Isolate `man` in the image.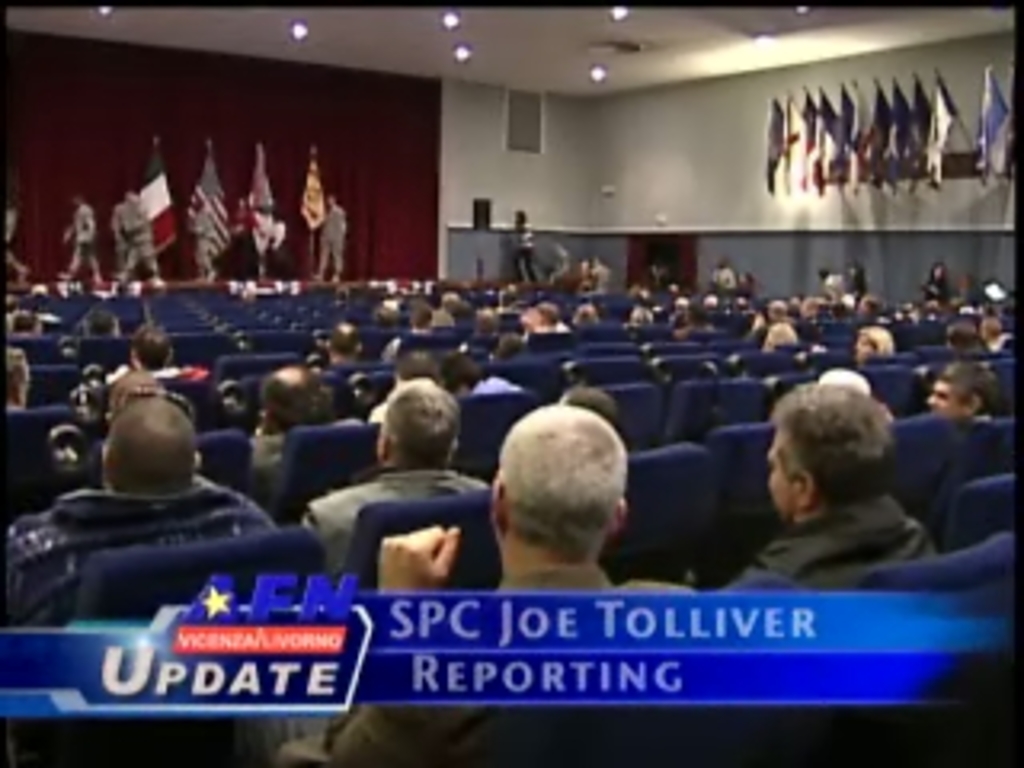
Isolated region: <bbox>317, 397, 707, 765</bbox>.
